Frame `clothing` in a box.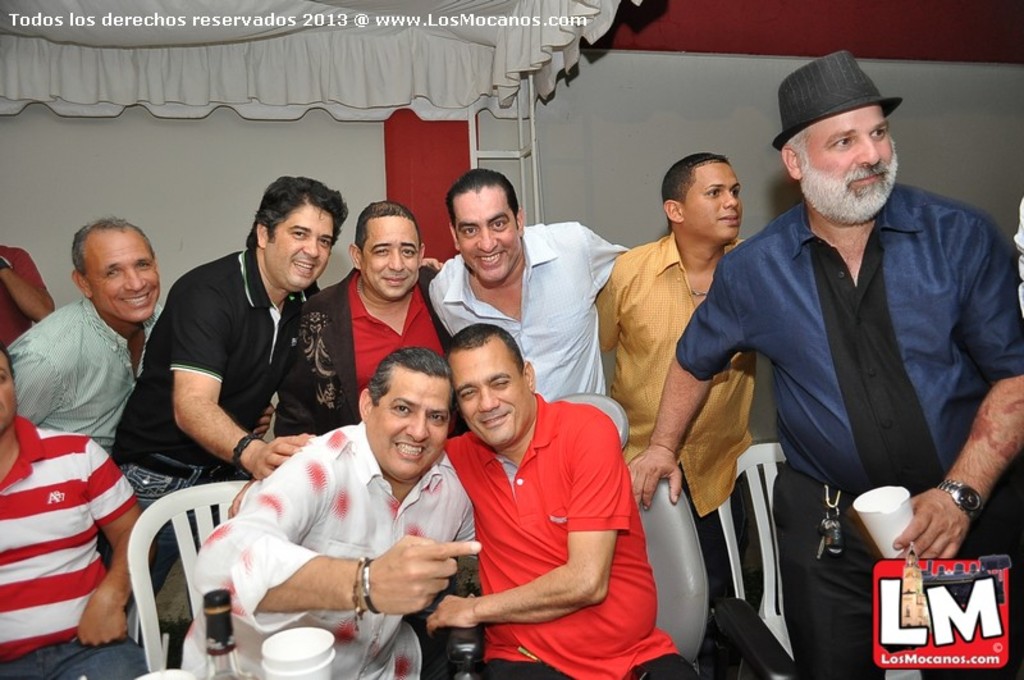
bbox=[302, 269, 463, 447].
